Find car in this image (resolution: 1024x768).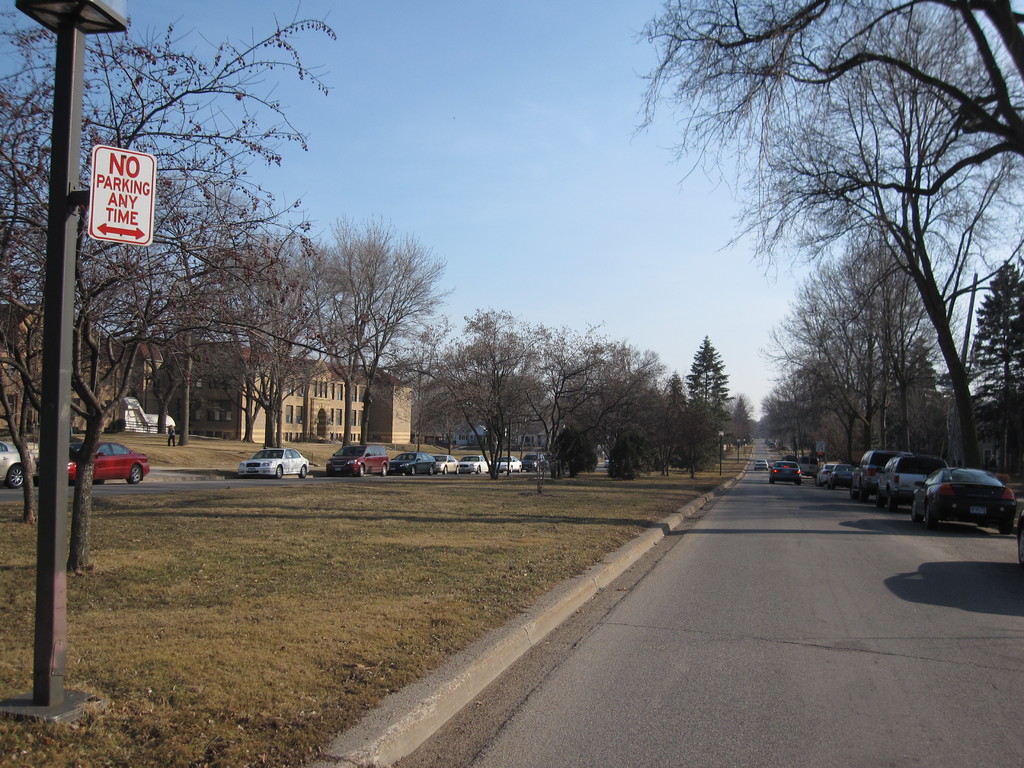
region(826, 465, 851, 488).
